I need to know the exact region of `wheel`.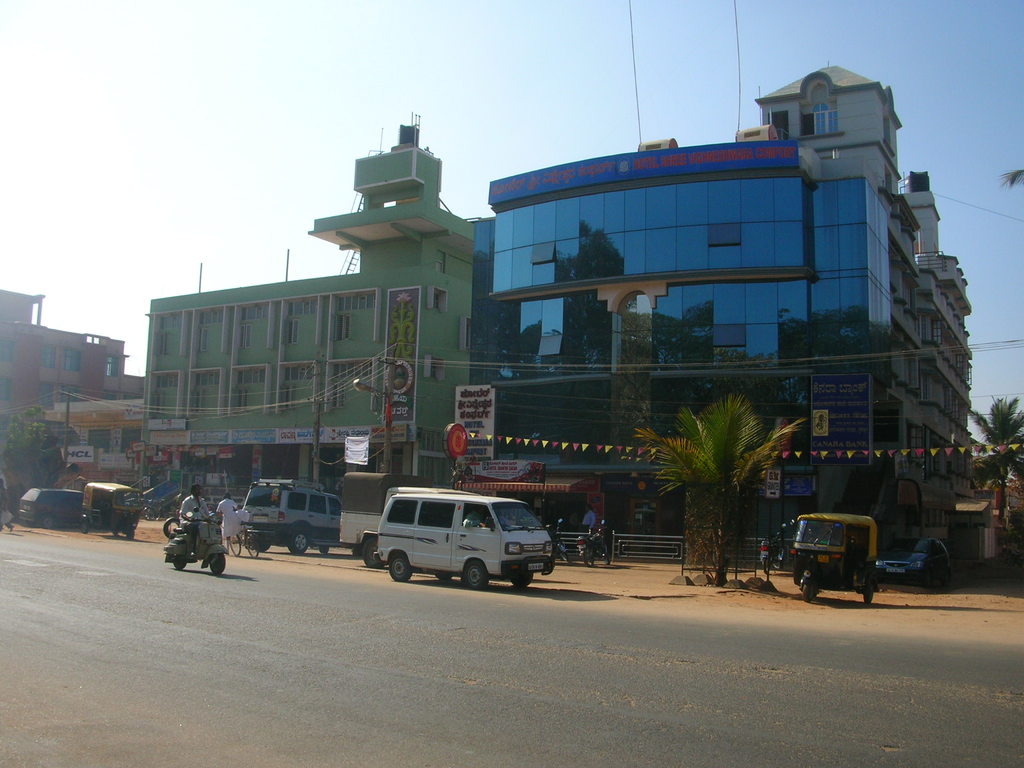
Region: 511/570/534/589.
